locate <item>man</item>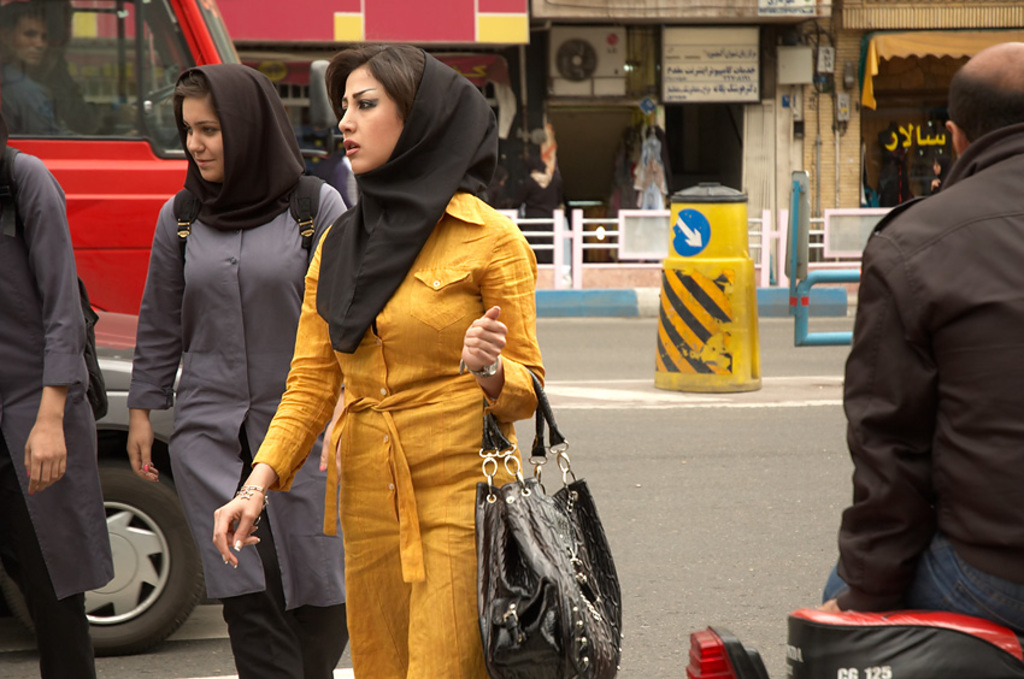
[0,12,73,136]
